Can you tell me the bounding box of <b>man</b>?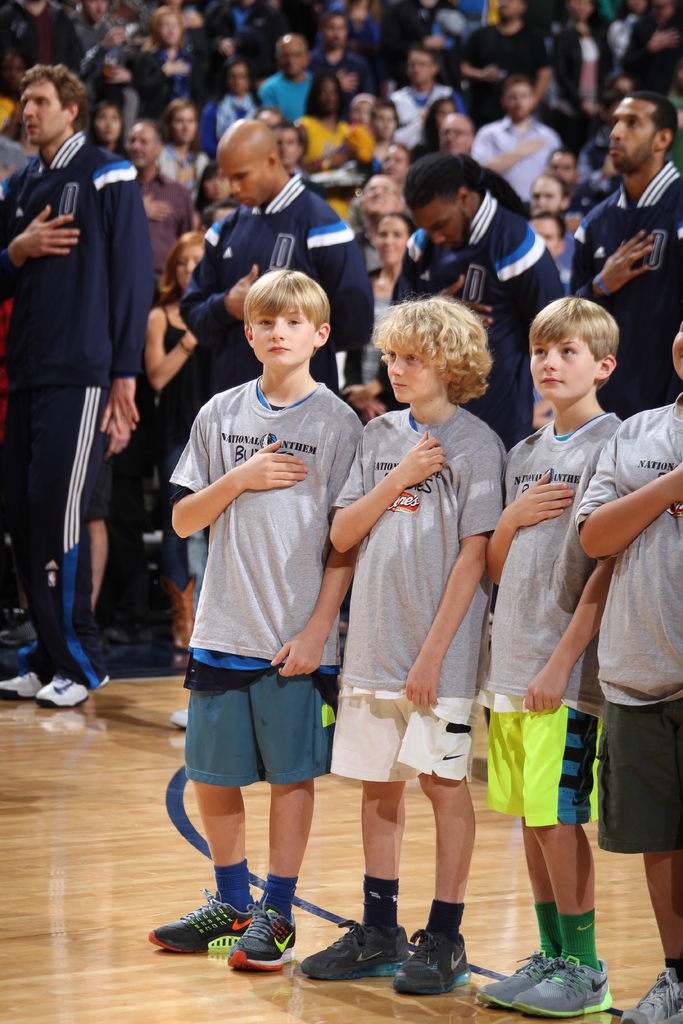
bbox(460, 0, 555, 134).
